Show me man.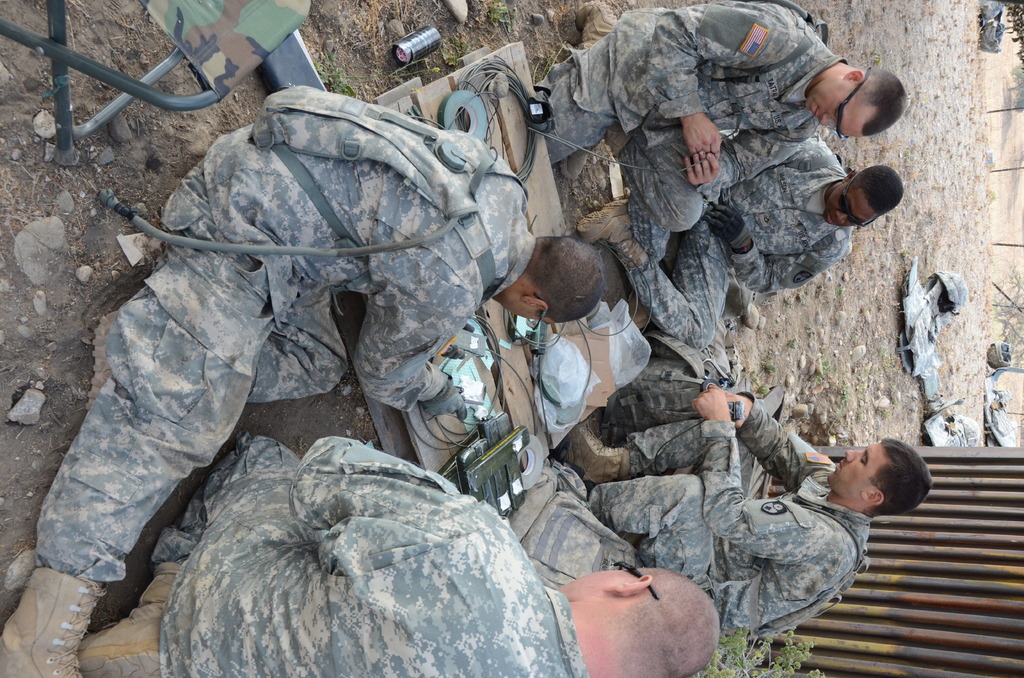
man is here: <region>568, 136, 902, 355</region>.
